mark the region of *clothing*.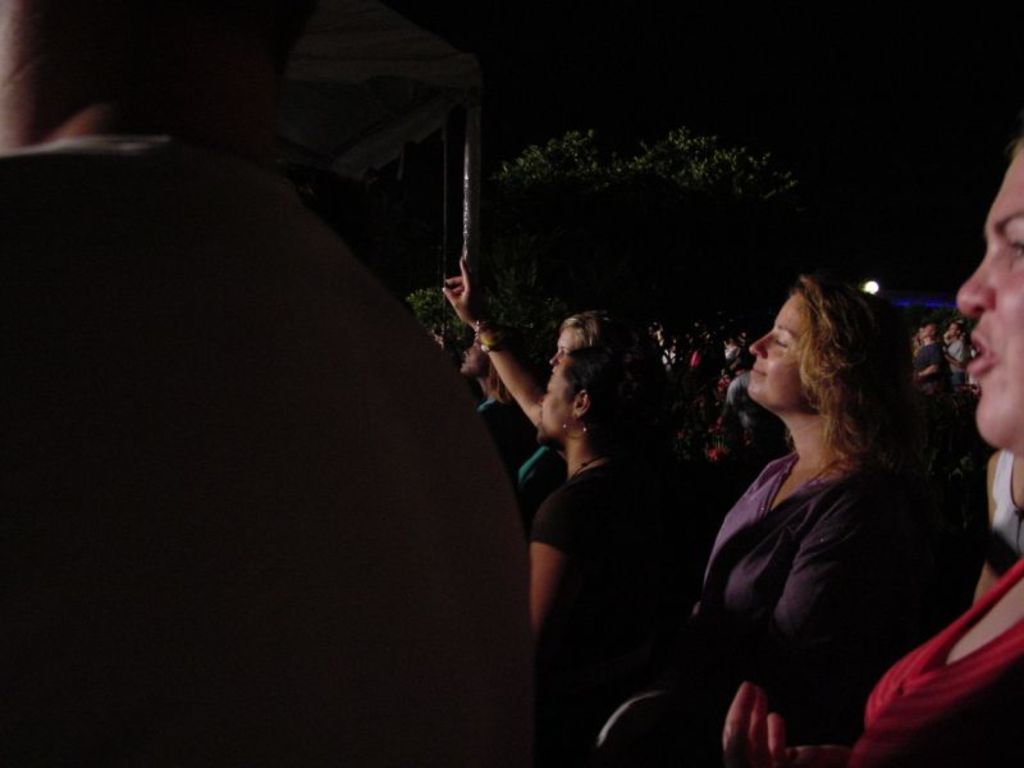
Region: l=534, t=456, r=694, b=767.
